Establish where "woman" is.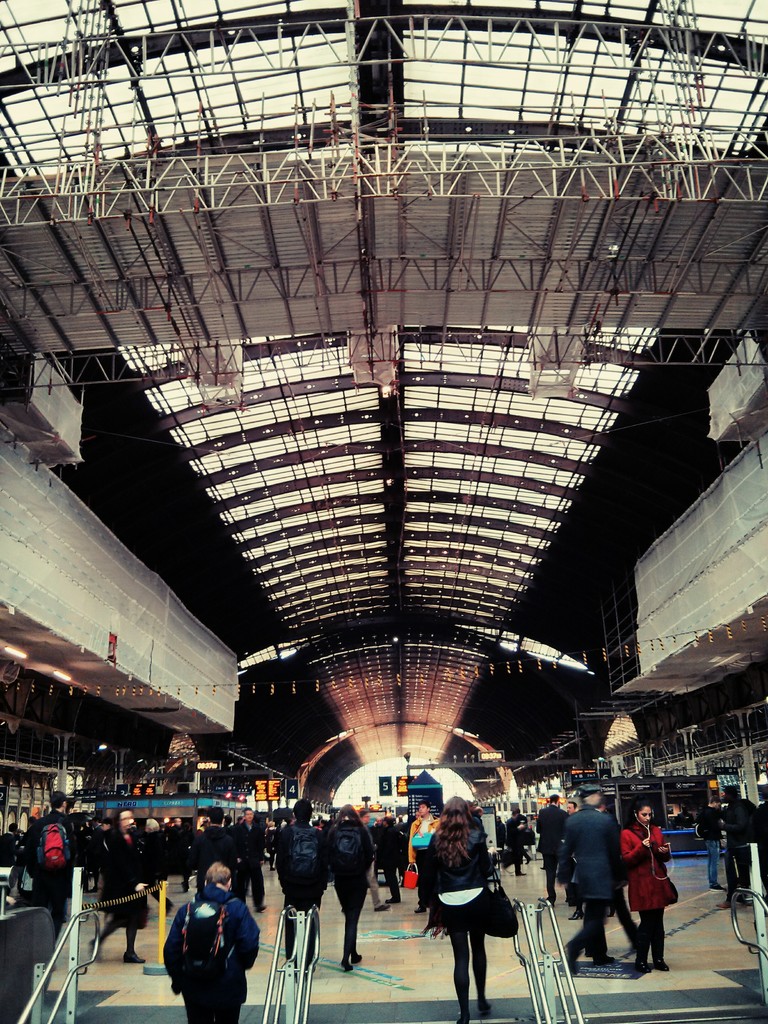
Established at (x1=141, y1=819, x2=176, y2=916).
